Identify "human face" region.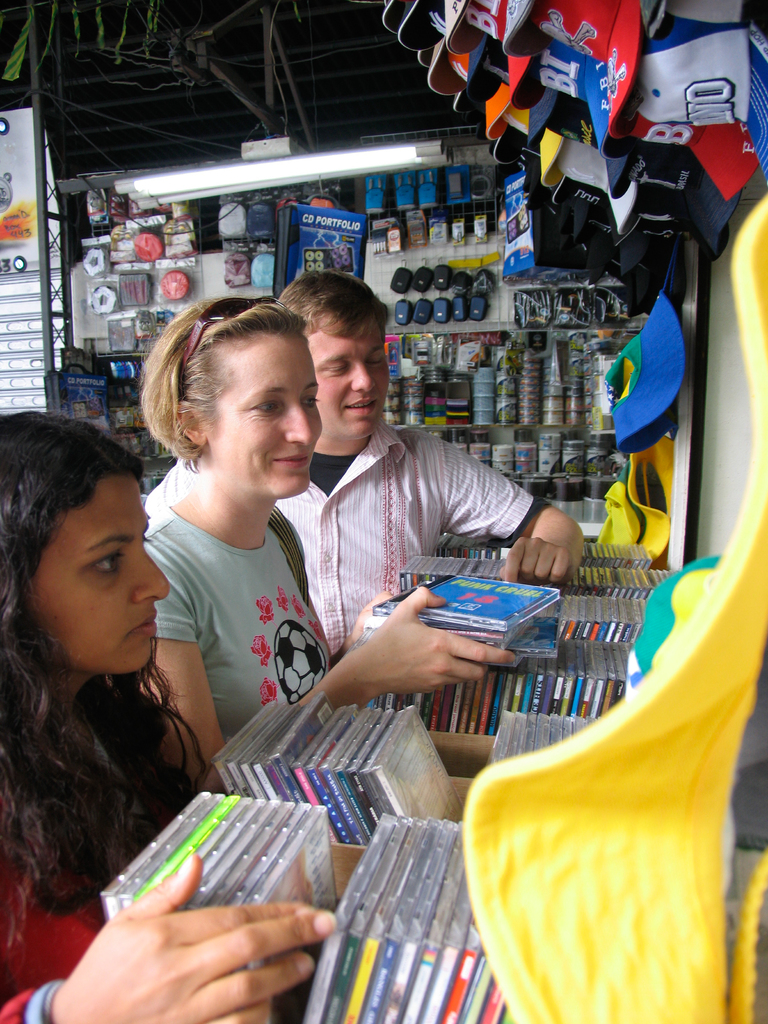
Region: BBox(30, 478, 170, 678).
